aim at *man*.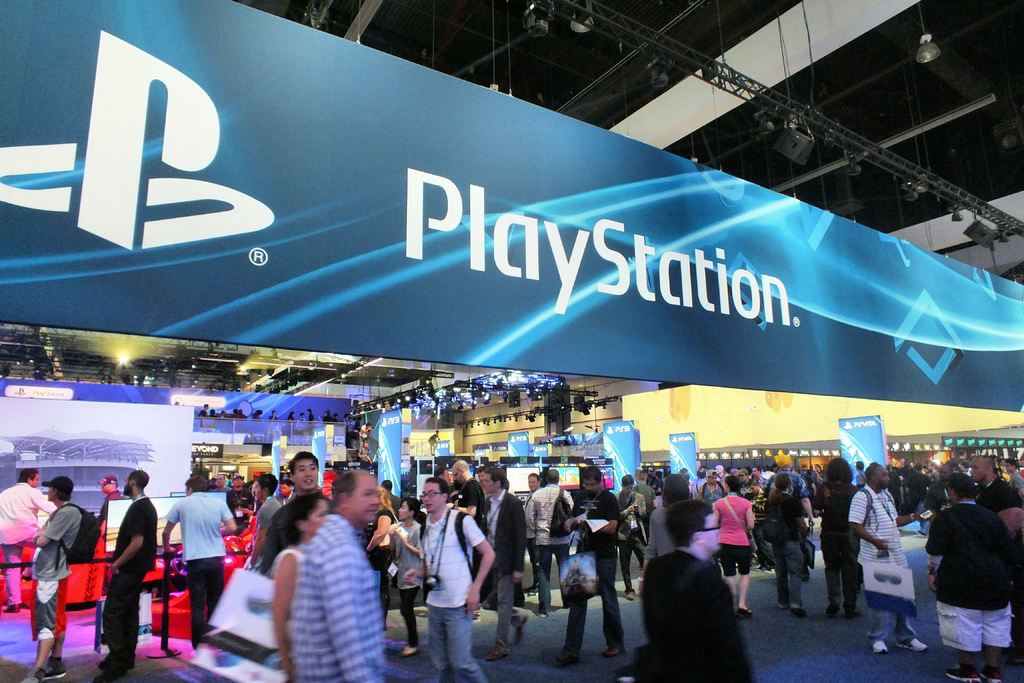
Aimed at [left=966, top=454, right=1023, bottom=664].
